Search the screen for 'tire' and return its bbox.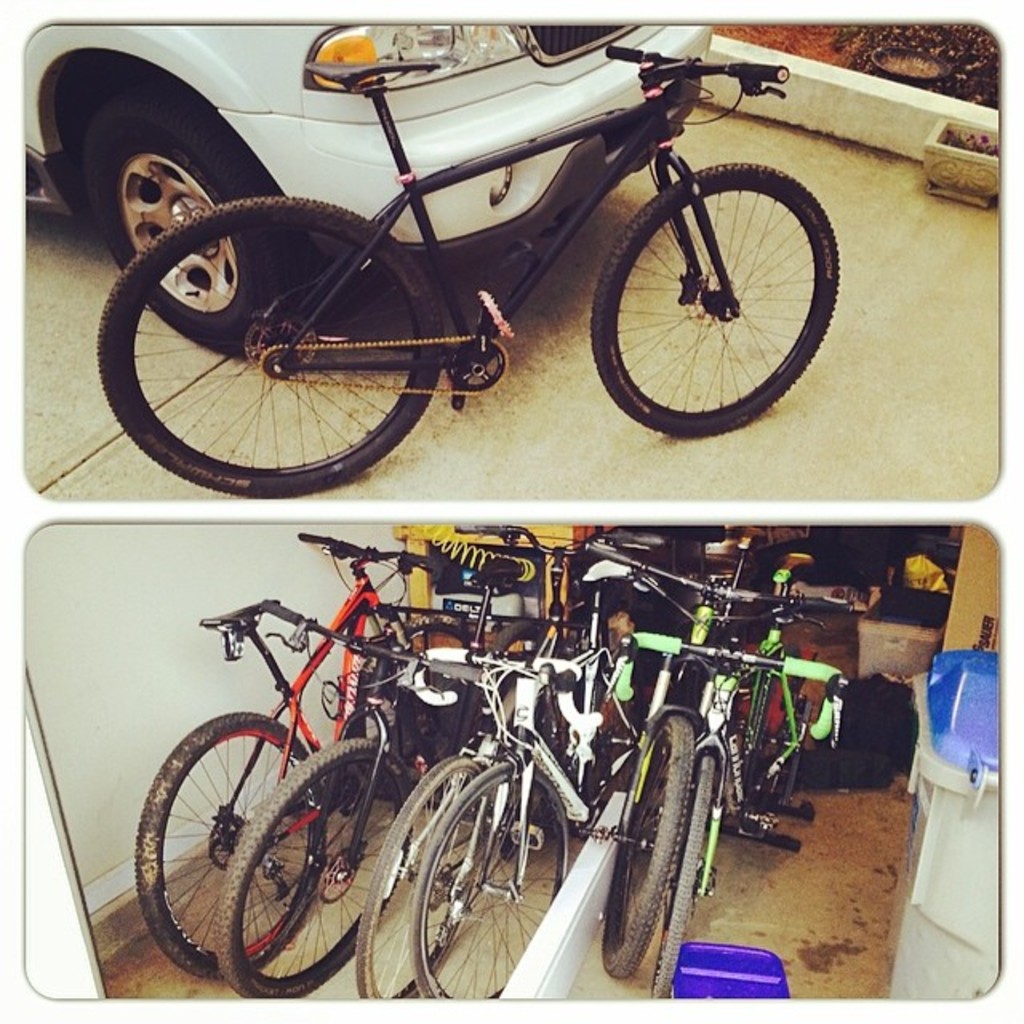
Found: bbox(211, 733, 416, 1010).
